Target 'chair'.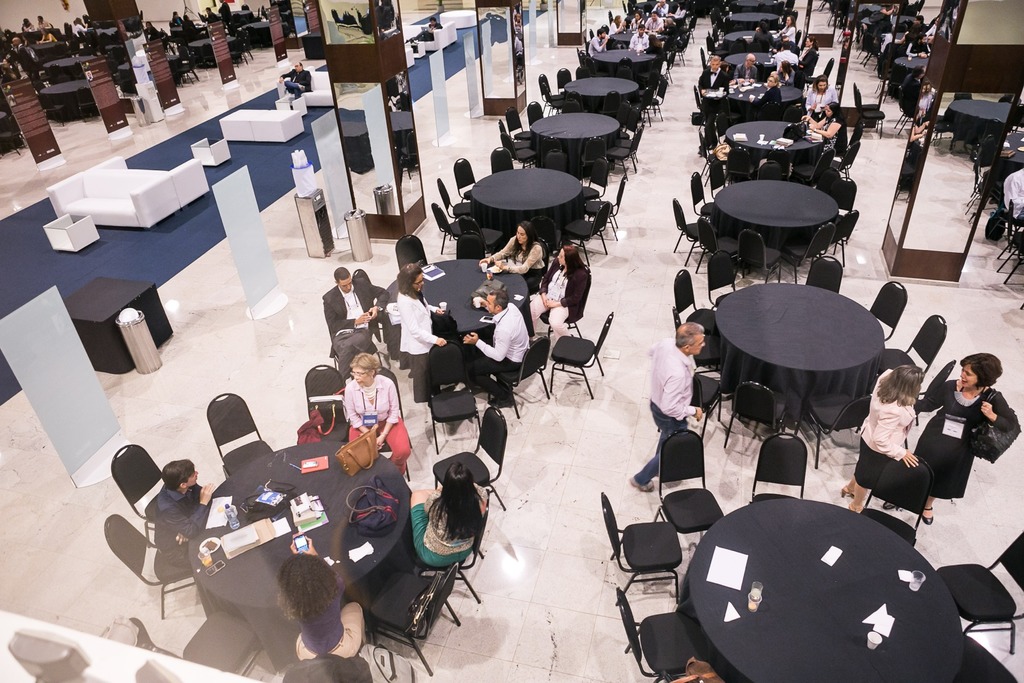
Target region: 371,572,463,676.
